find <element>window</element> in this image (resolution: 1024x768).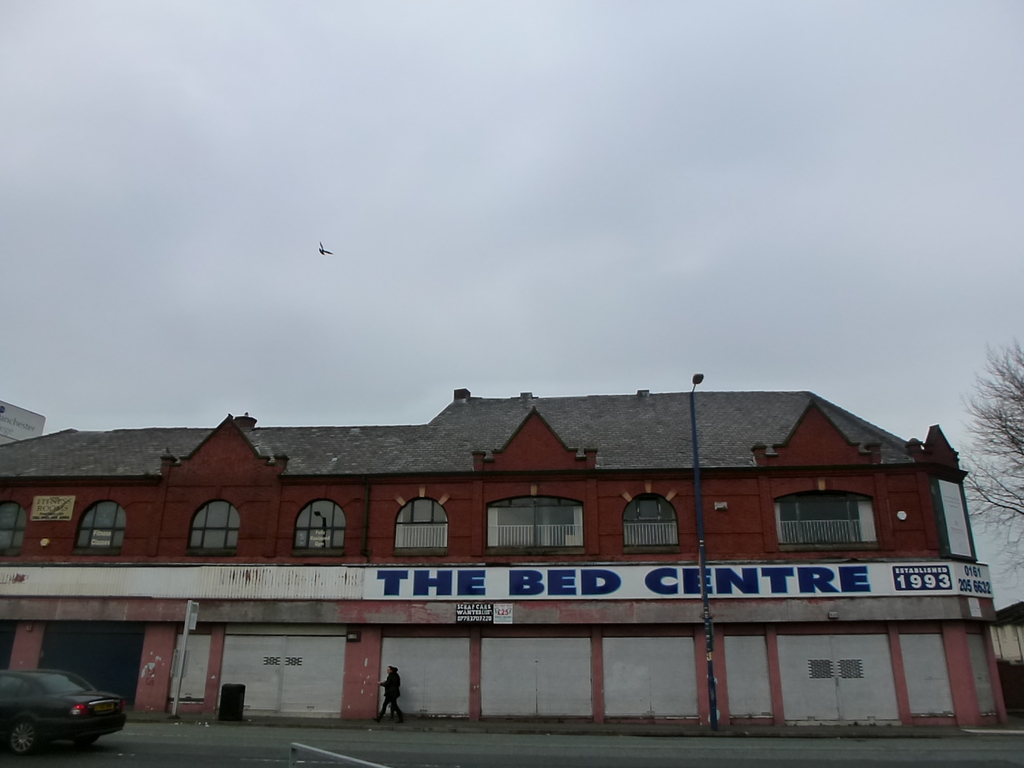
x1=781, y1=479, x2=881, y2=549.
